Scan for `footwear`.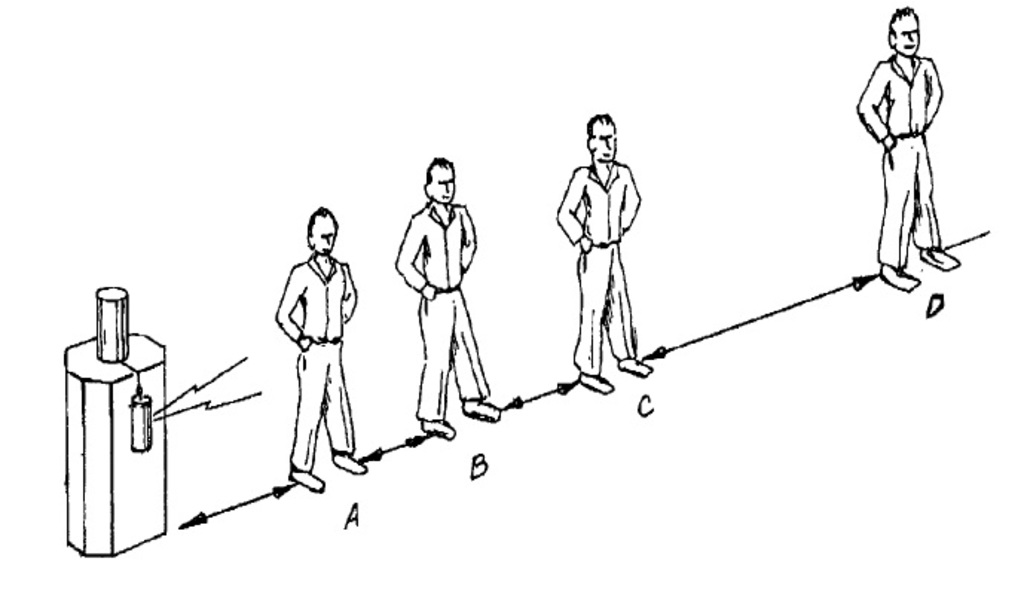
Scan result: 464/396/502/416.
